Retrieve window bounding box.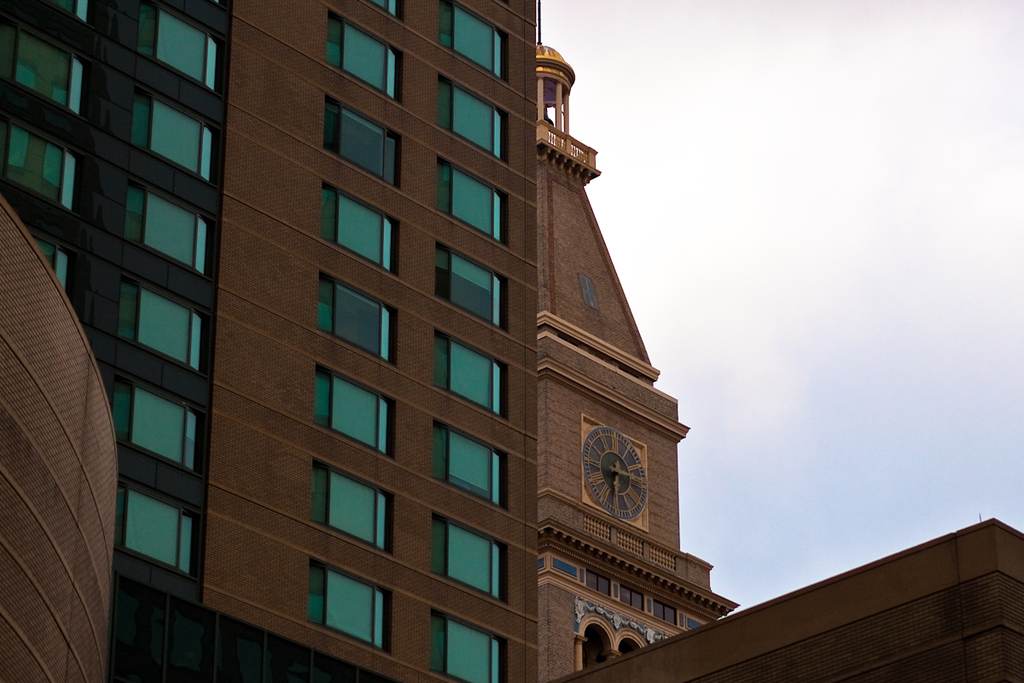
Bounding box: (left=136, top=3, right=223, bottom=92).
